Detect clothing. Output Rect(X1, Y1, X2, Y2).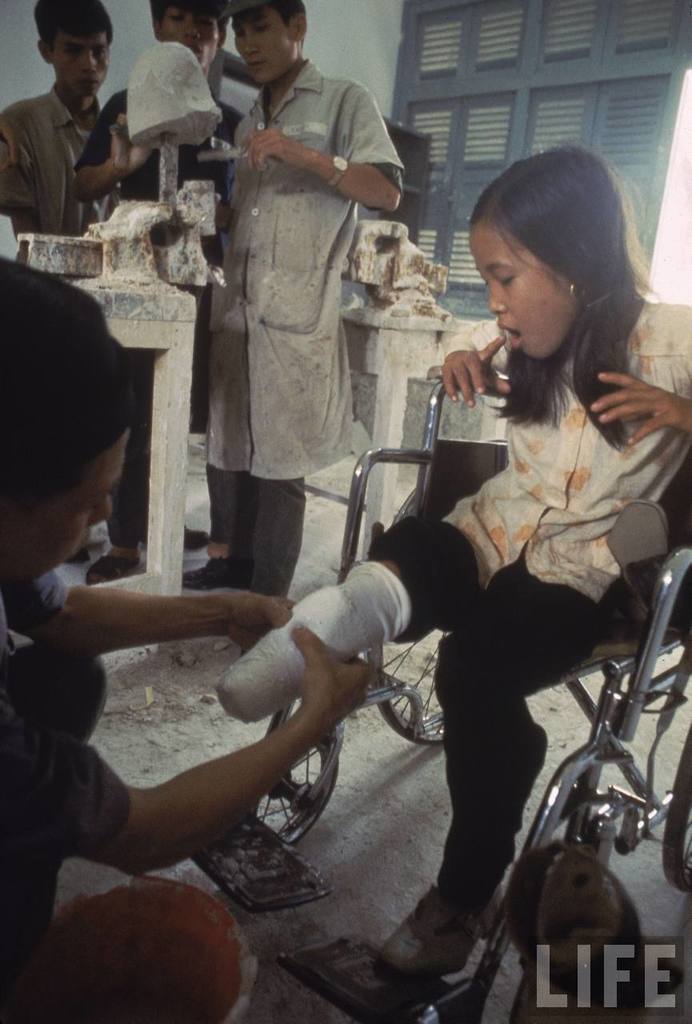
Rect(0, 86, 114, 241).
